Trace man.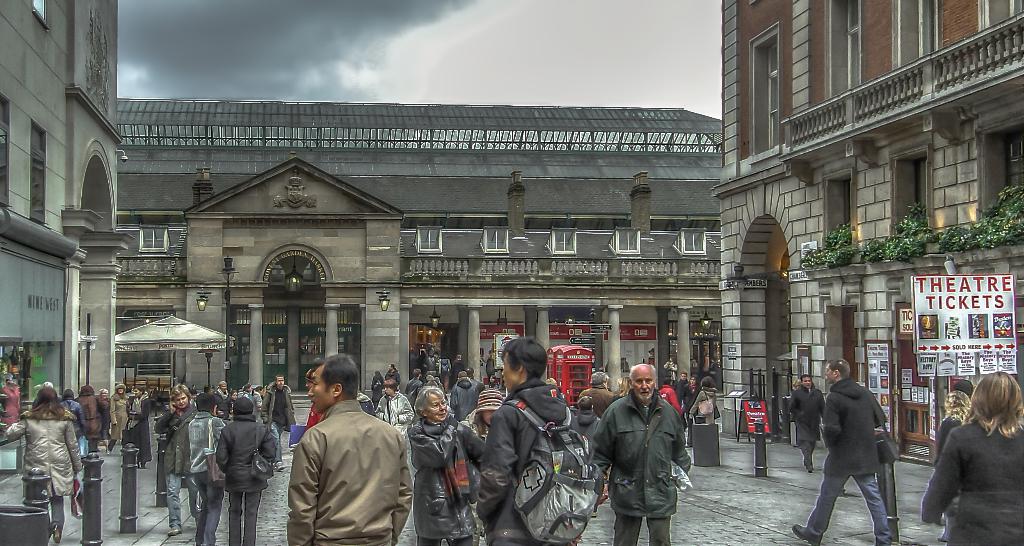
Traced to 152/382/204/534.
